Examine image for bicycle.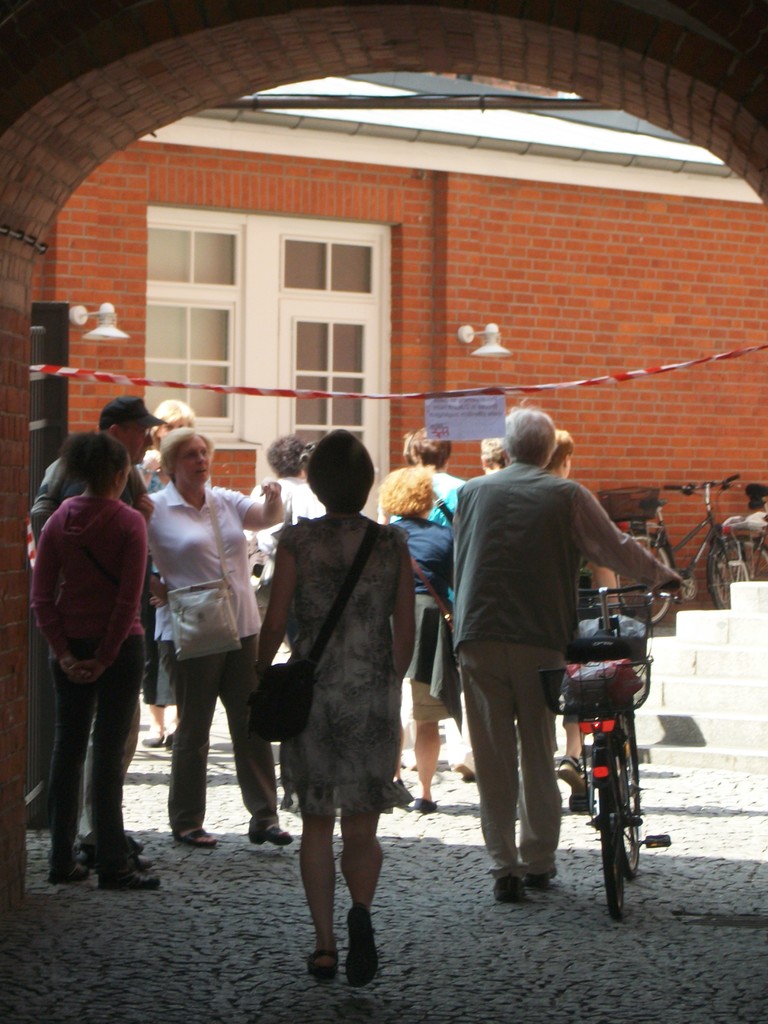
Examination result: select_region(571, 586, 690, 911).
